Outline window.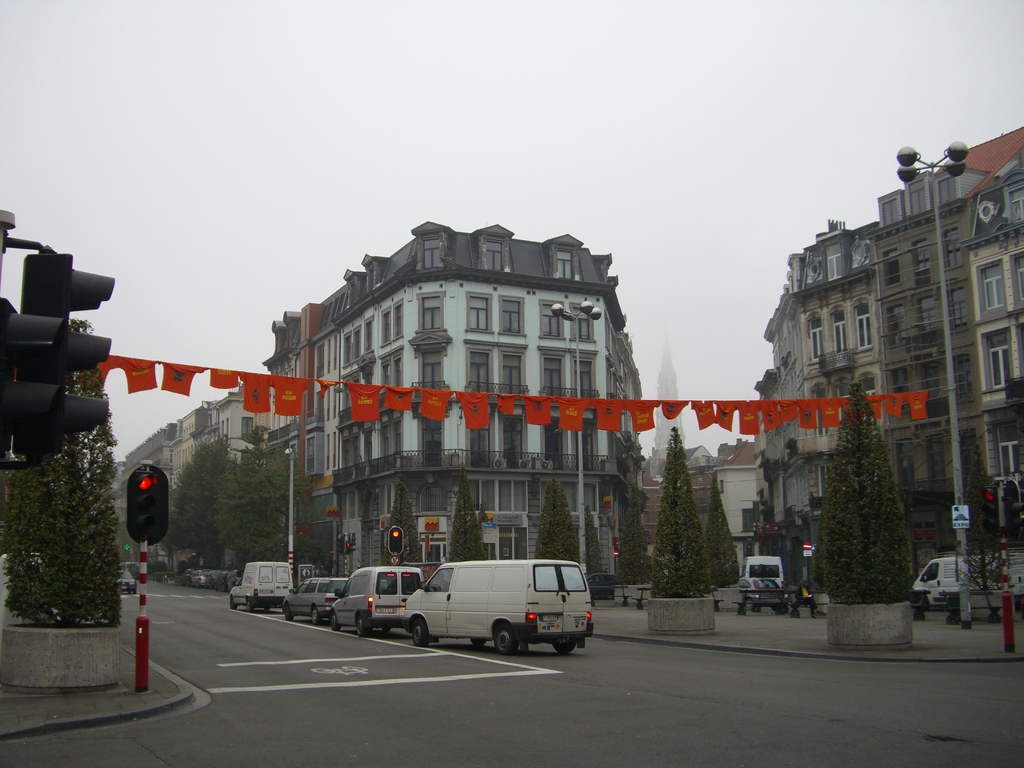
Outline: region(541, 301, 564, 343).
